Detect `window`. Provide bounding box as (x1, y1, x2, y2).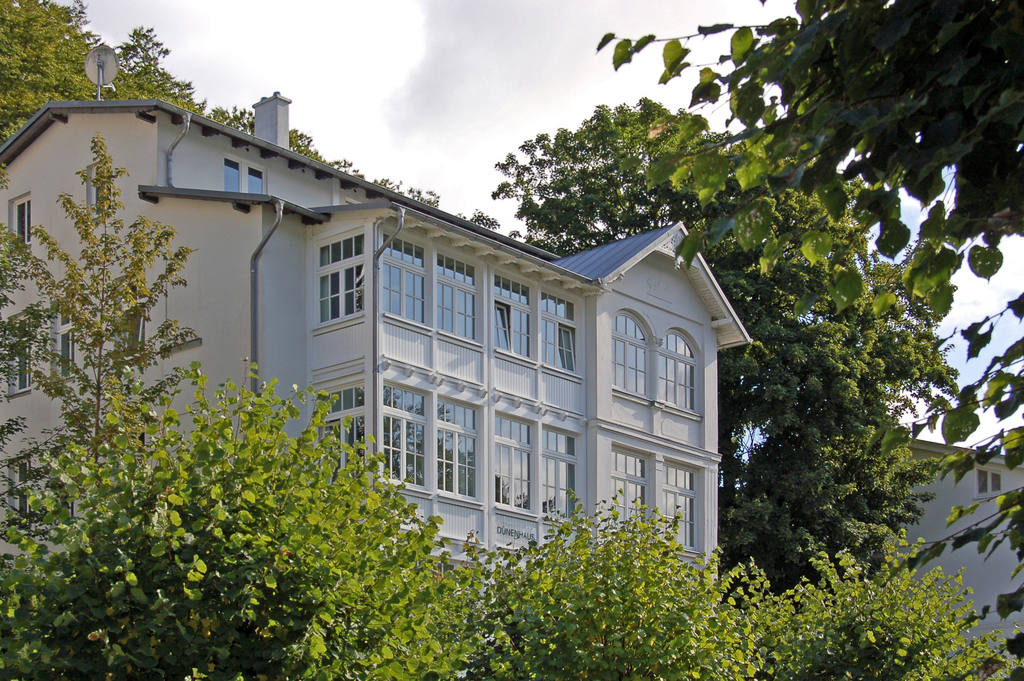
(318, 235, 369, 322).
